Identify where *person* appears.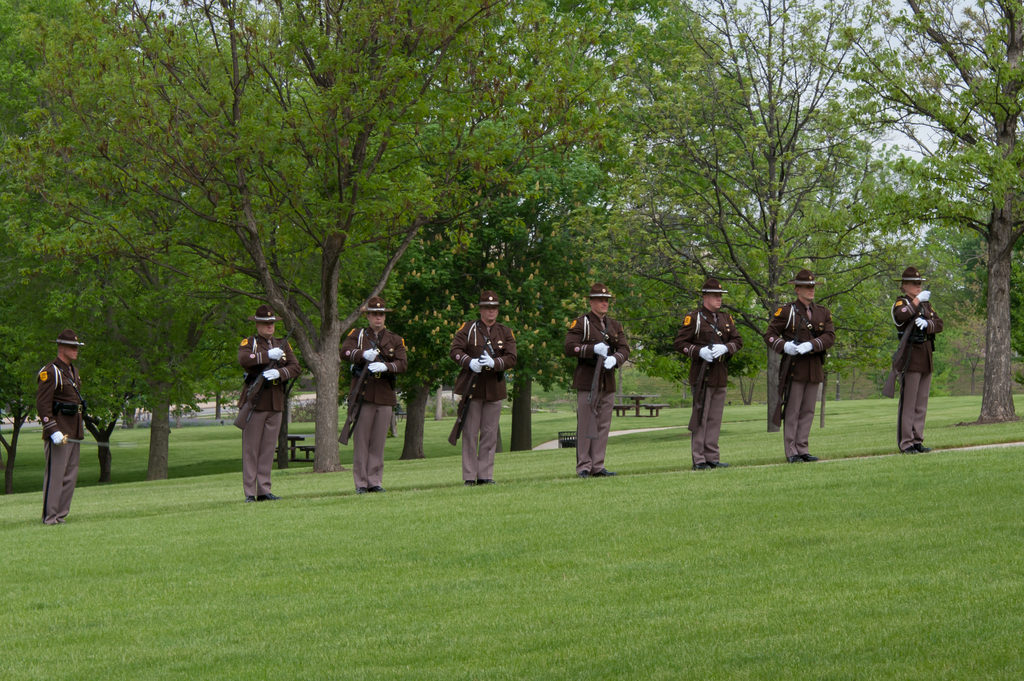
Appears at (33,333,85,528).
